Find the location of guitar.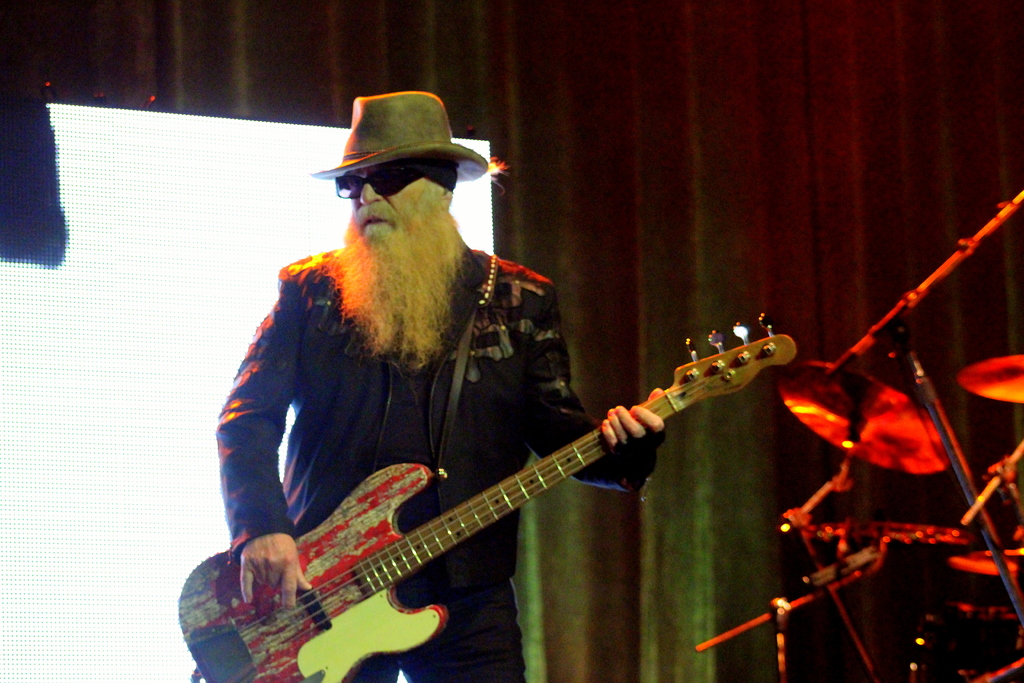
Location: 204,321,799,682.
